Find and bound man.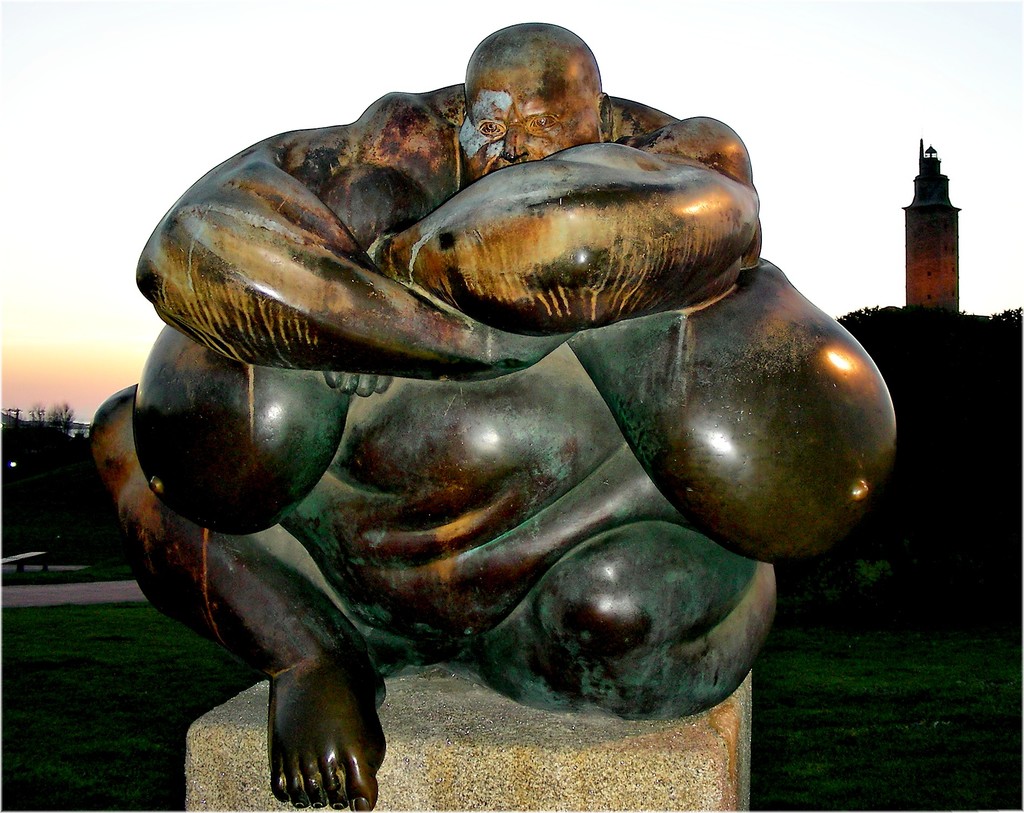
Bound: [left=85, top=15, right=901, bottom=810].
